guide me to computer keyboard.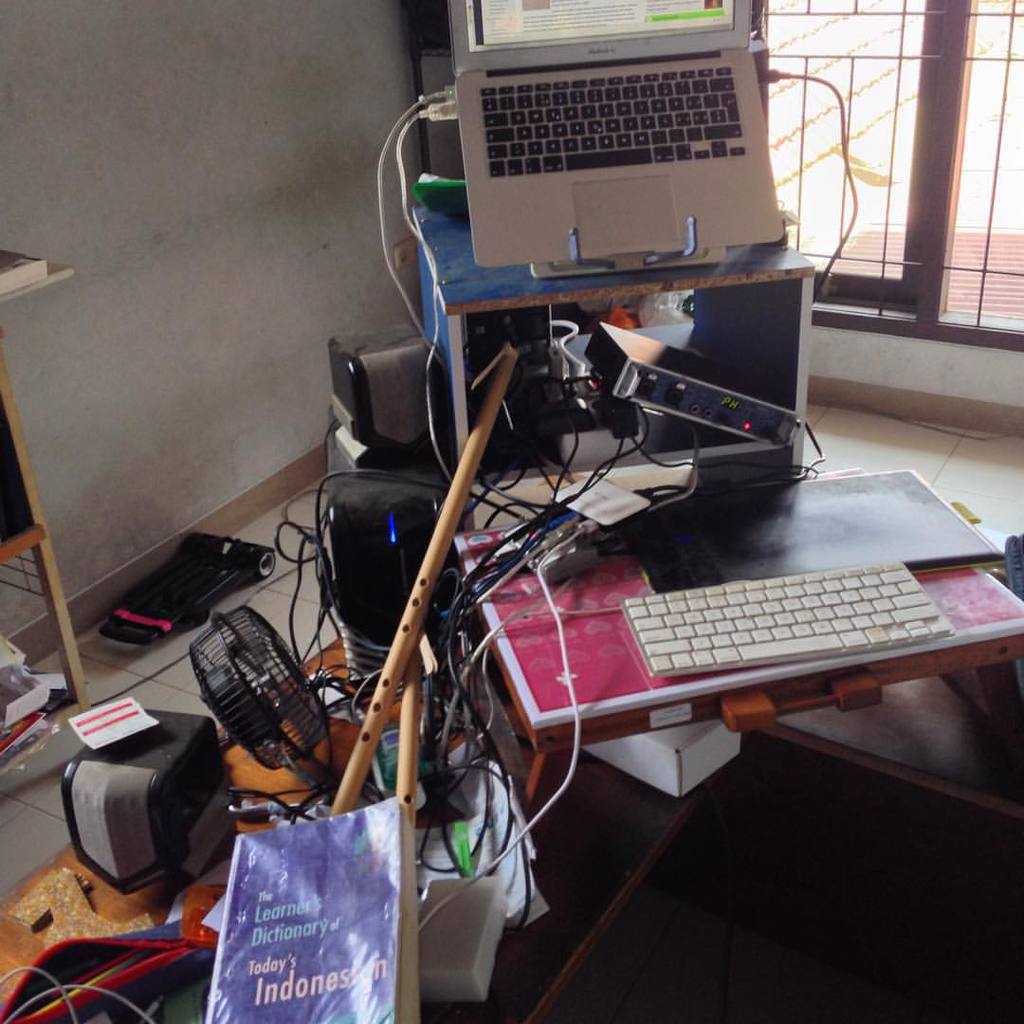
Guidance: 480,65,752,178.
